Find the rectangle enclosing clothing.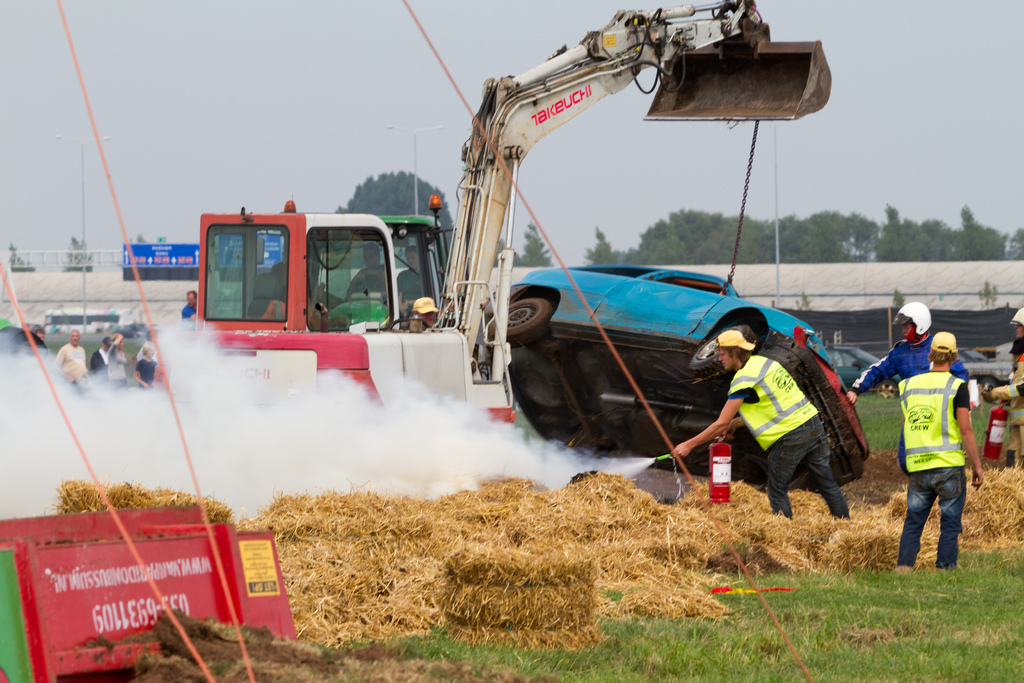
(left=246, top=296, right=286, bottom=322).
